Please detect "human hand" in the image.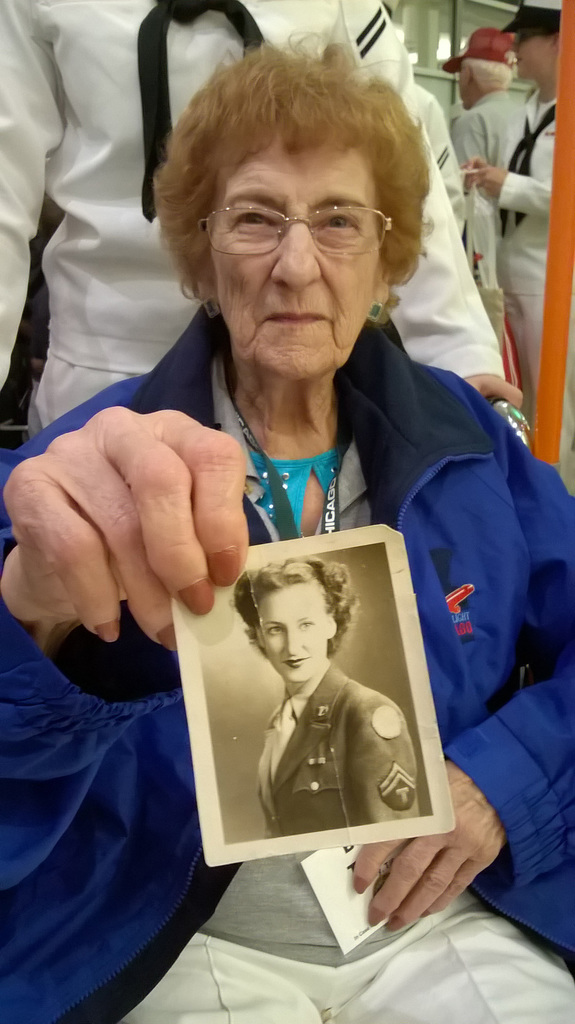
bbox=[462, 374, 526, 410].
